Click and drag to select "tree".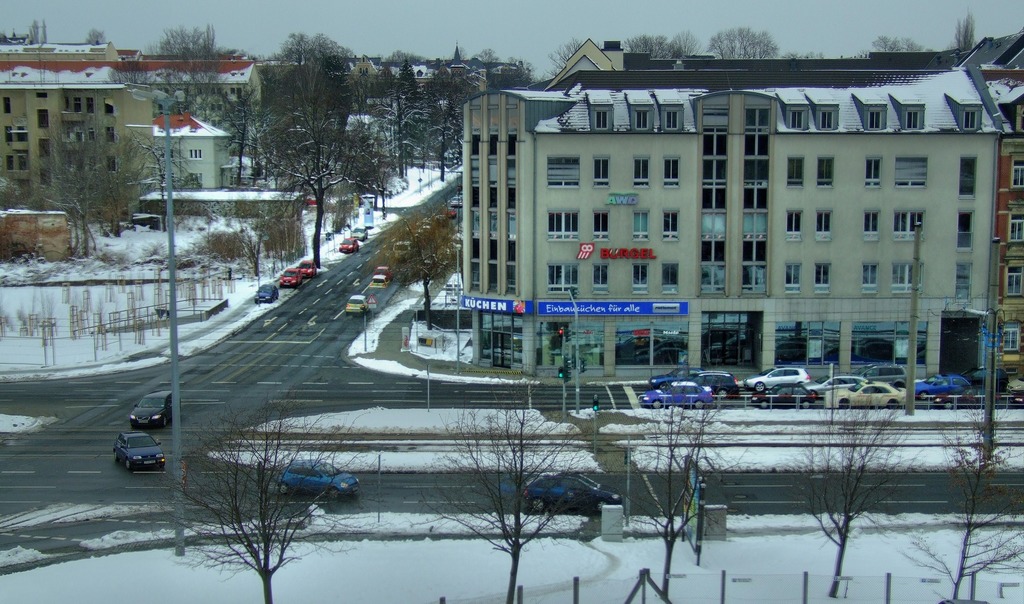
Selection: <bbox>623, 31, 666, 55</bbox>.
